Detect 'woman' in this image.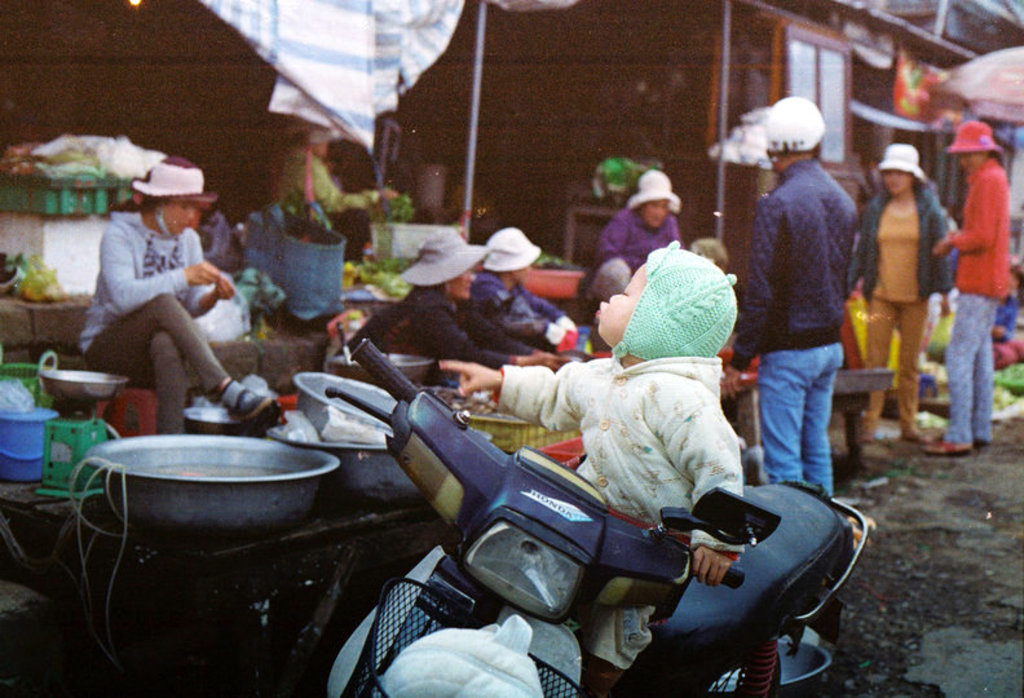
Detection: <region>928, 123, 1010, 452</region>.
